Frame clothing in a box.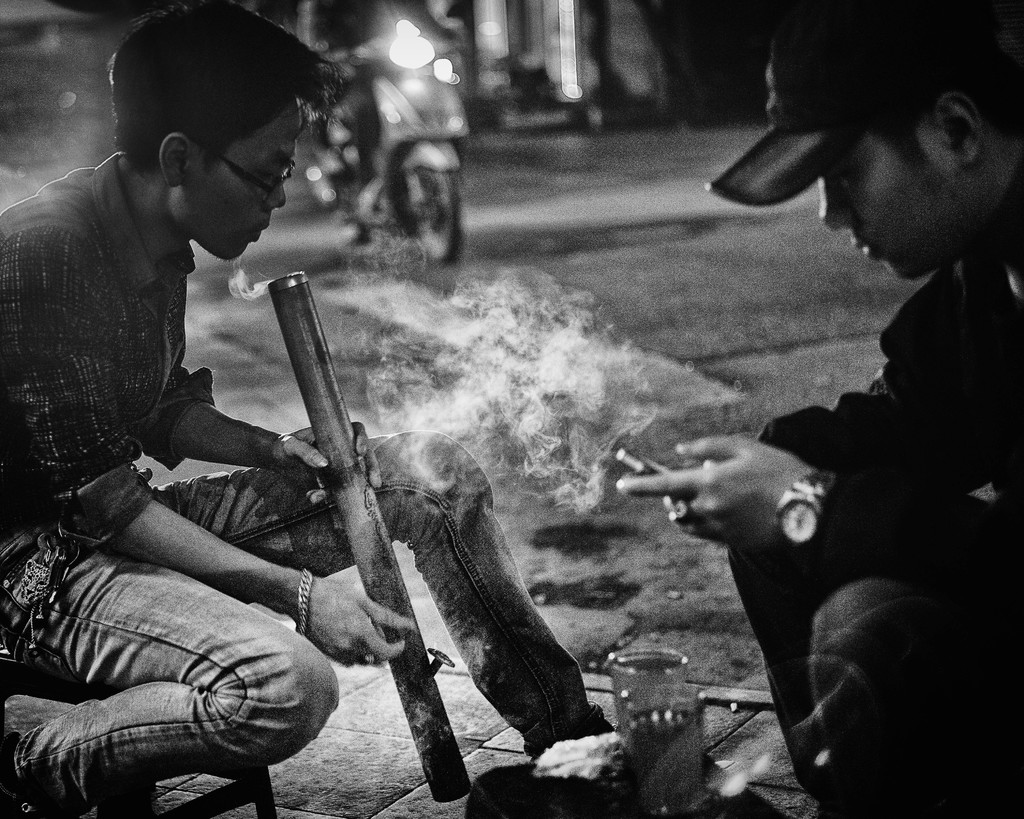
{"left": 724, "top": 161, "right": 1023, "bottom": 818}.
